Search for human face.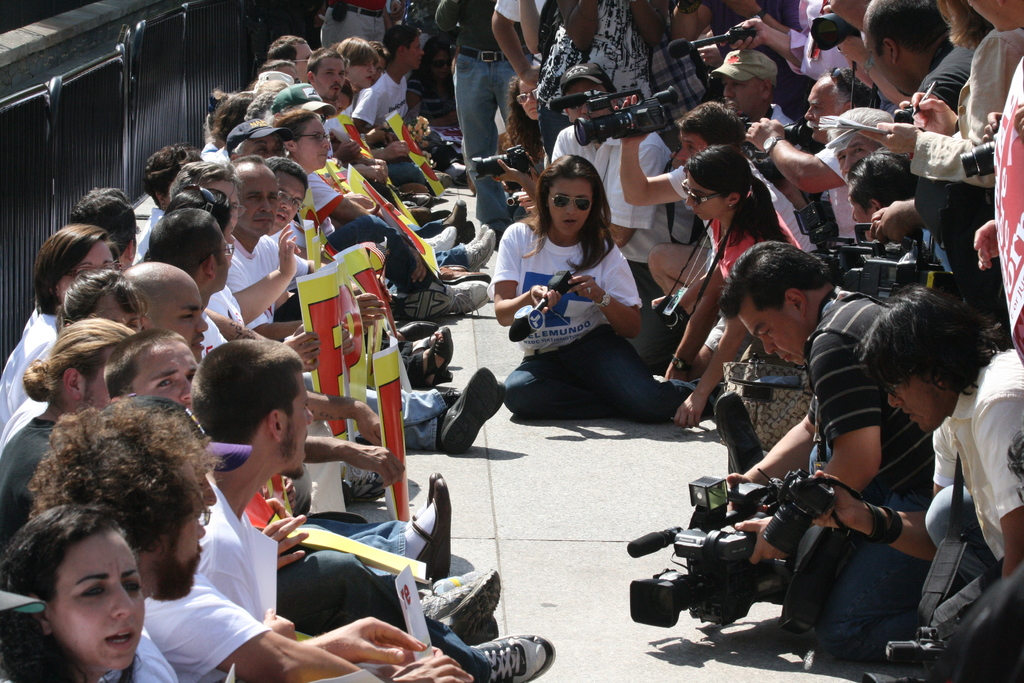
Found at bbox=[804, 78, 837, 140].
